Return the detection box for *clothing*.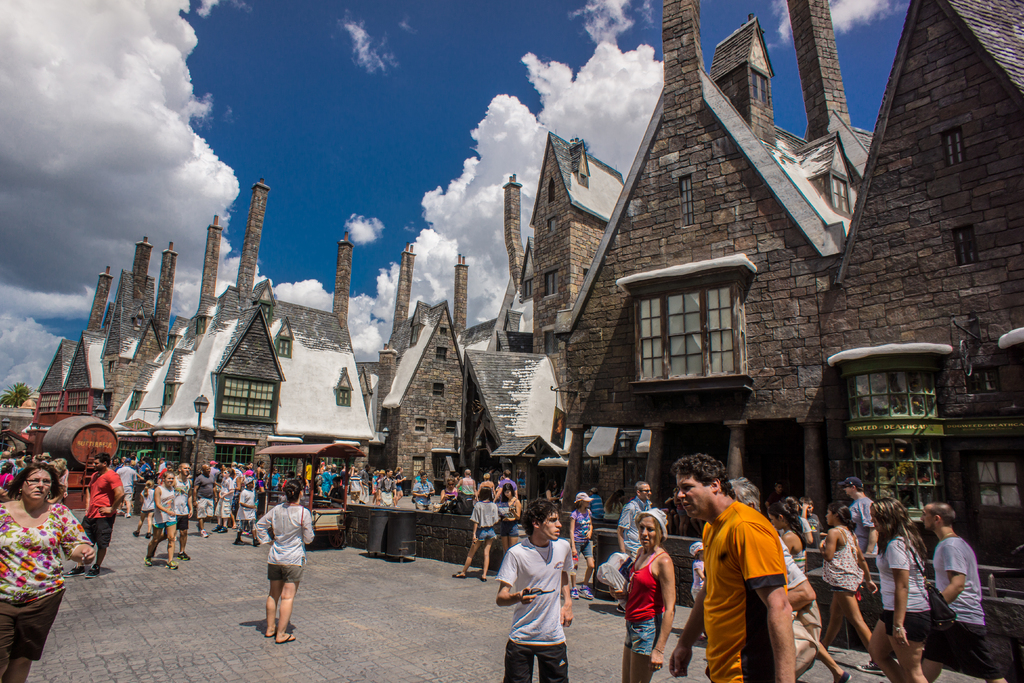
(x1=314, y1=485, x2=319, y2=497).
